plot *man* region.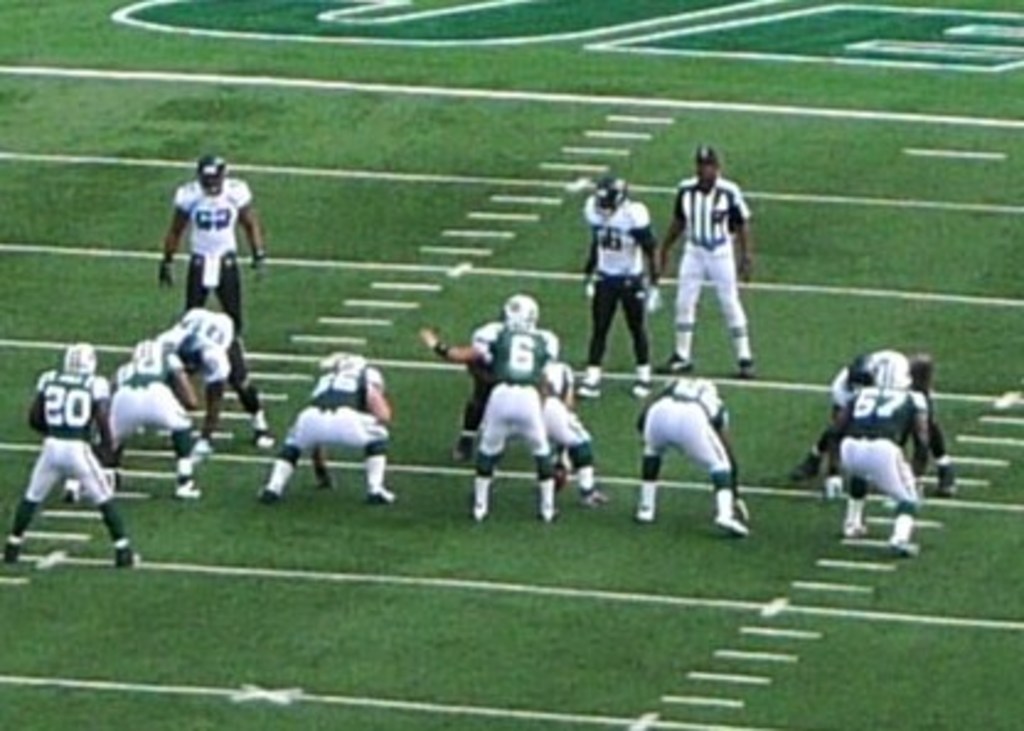
Plotted at l=660, t=148, r=758, b=381.
